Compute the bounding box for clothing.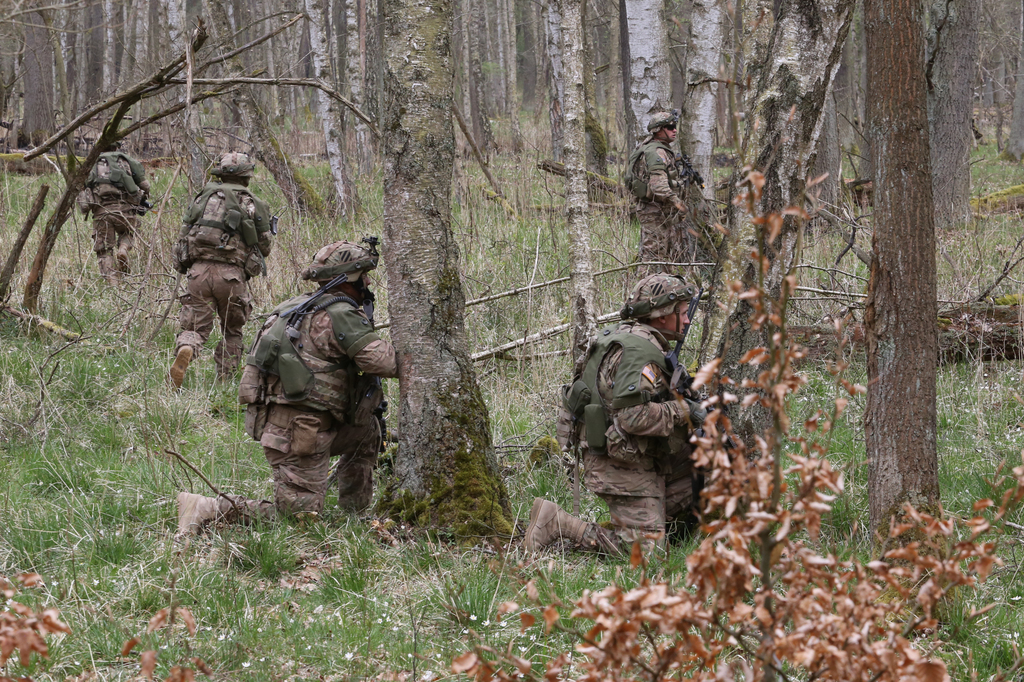
l=572, t=320, r=696, b=527.
